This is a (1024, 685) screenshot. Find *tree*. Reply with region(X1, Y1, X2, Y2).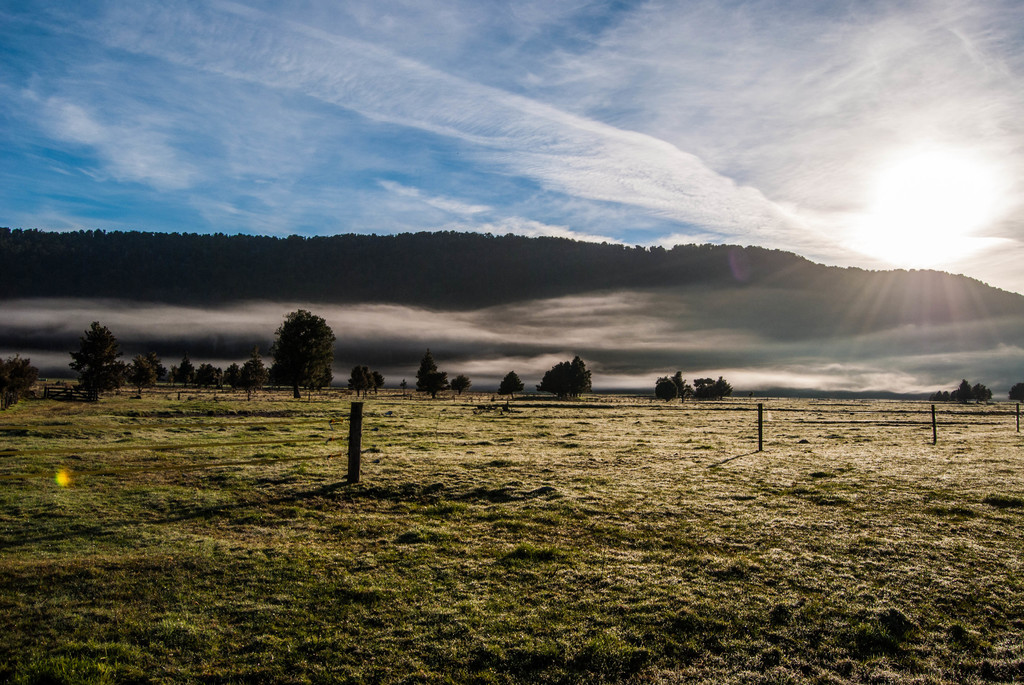
region(369, 370, 386, 395).
